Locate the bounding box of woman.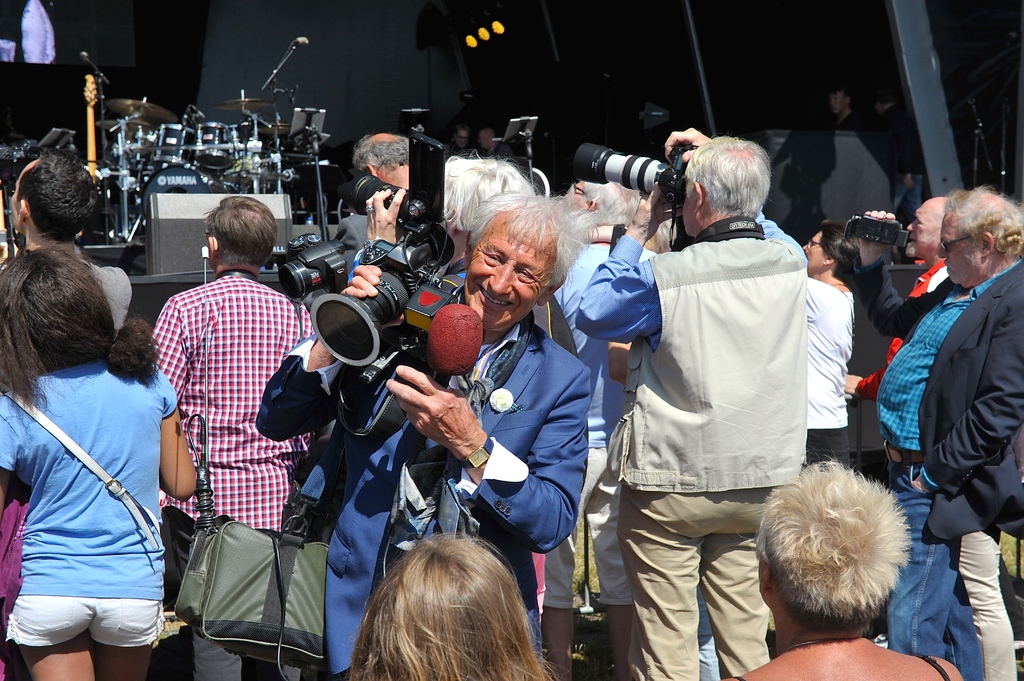
Bounding box: select_region(797, 221, 860, 471).
